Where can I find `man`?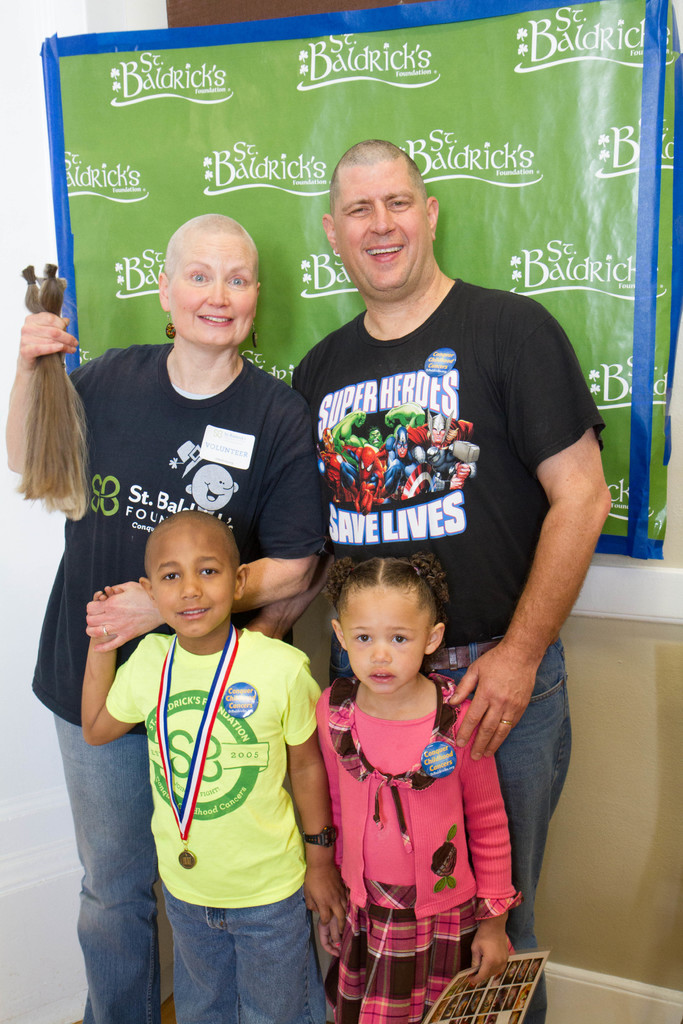
You can find it at <region>174, 148, 563, 997</region>.
